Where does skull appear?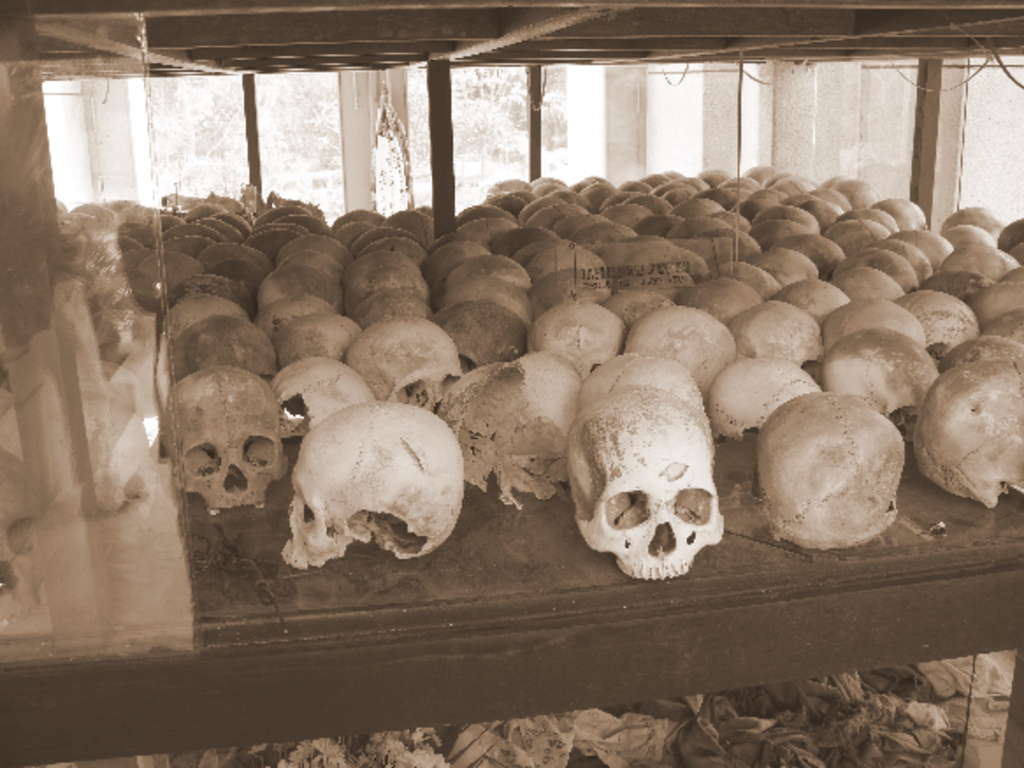
Appears at [x1=527, y1=272, x2=613, y2=318].
